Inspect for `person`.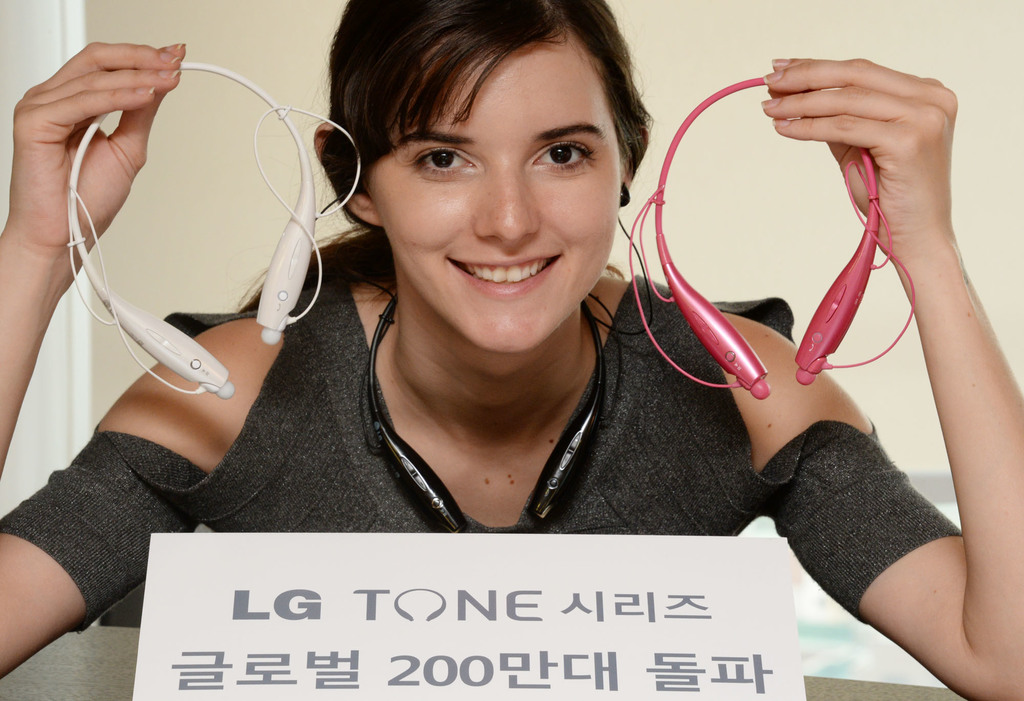
Inspection: (left=0, top=0, right=1023, bottom=700).
